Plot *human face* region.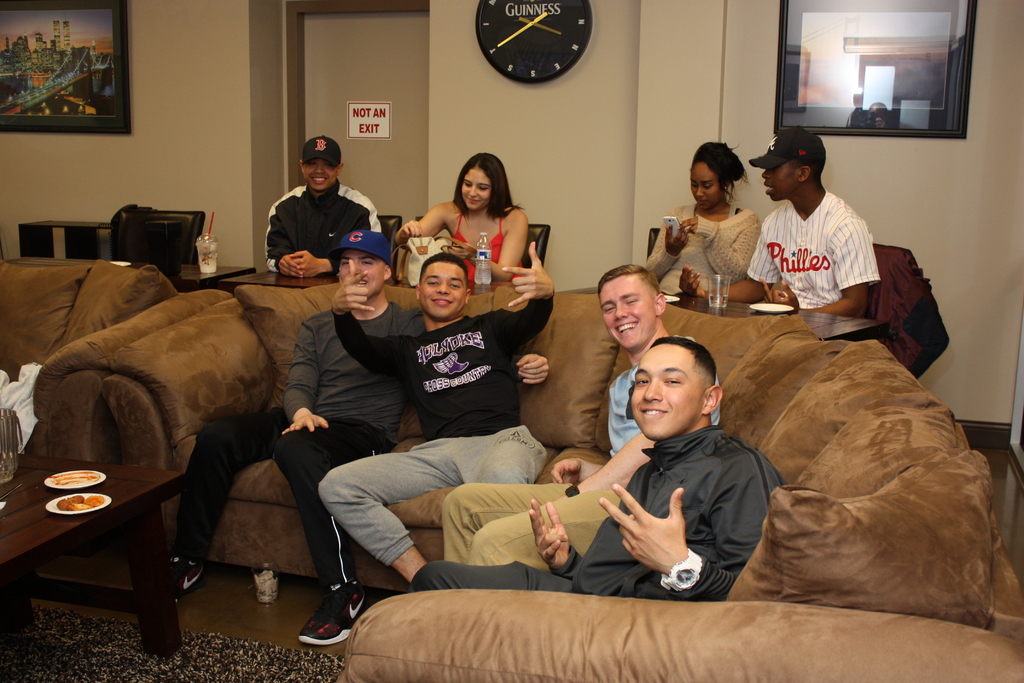
Plotted at x1=338 y1=247 x2=384 y2=304.
